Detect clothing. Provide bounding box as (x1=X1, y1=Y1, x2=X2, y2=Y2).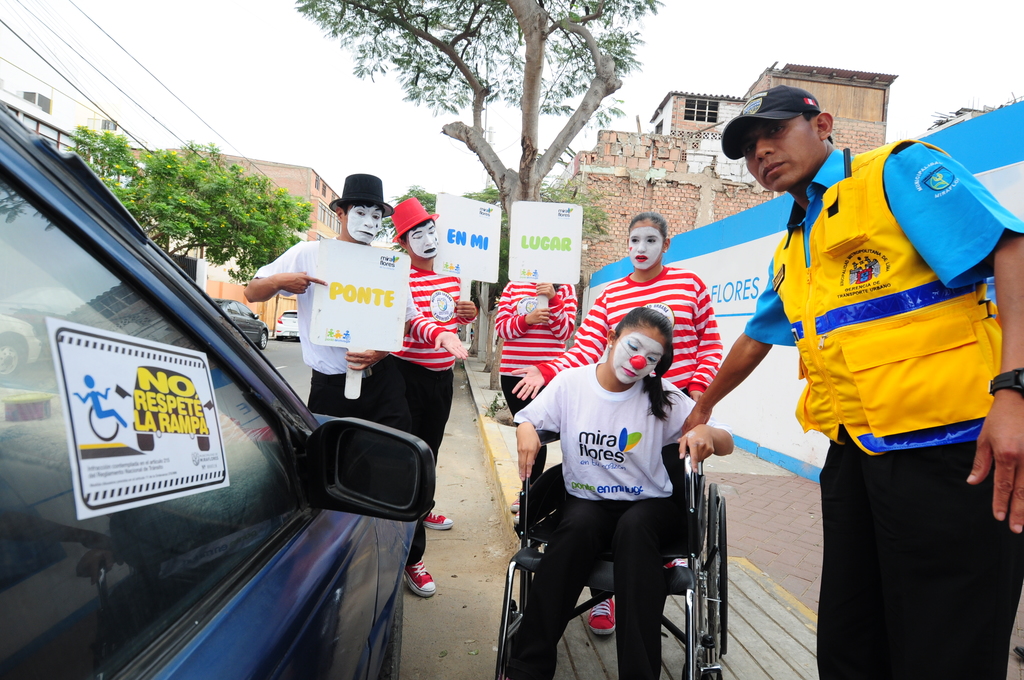
(x1=380, y1=257, x2=481, y2=572).
